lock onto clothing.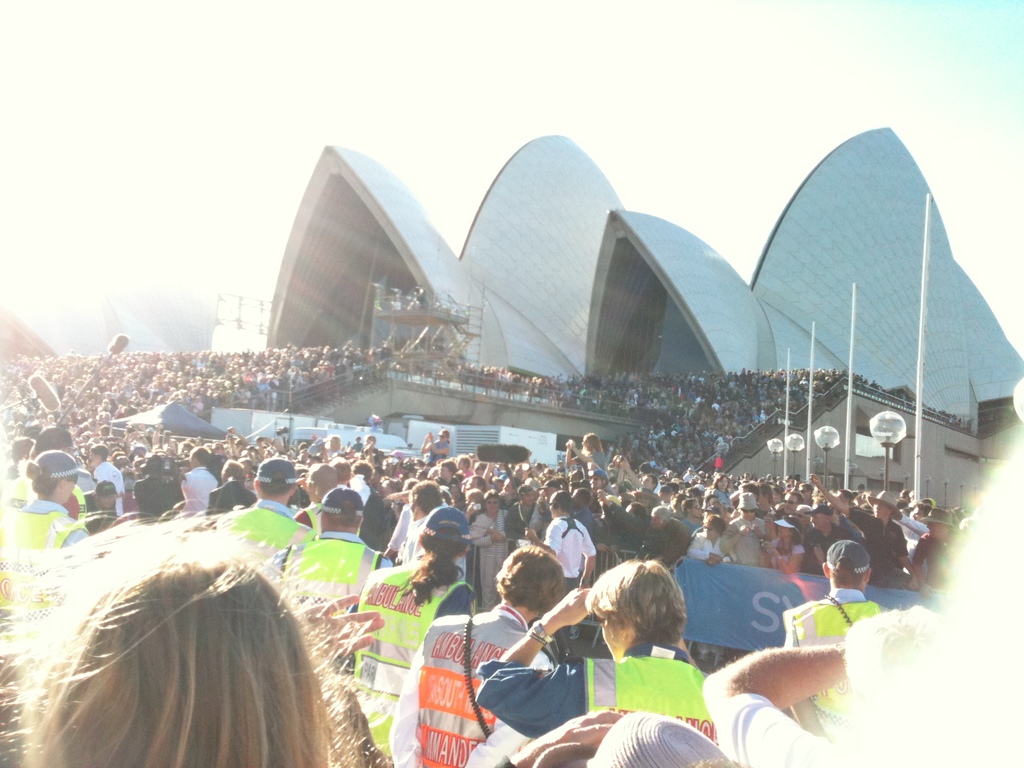
Locked: select_region(472, 640, 708, 741).
